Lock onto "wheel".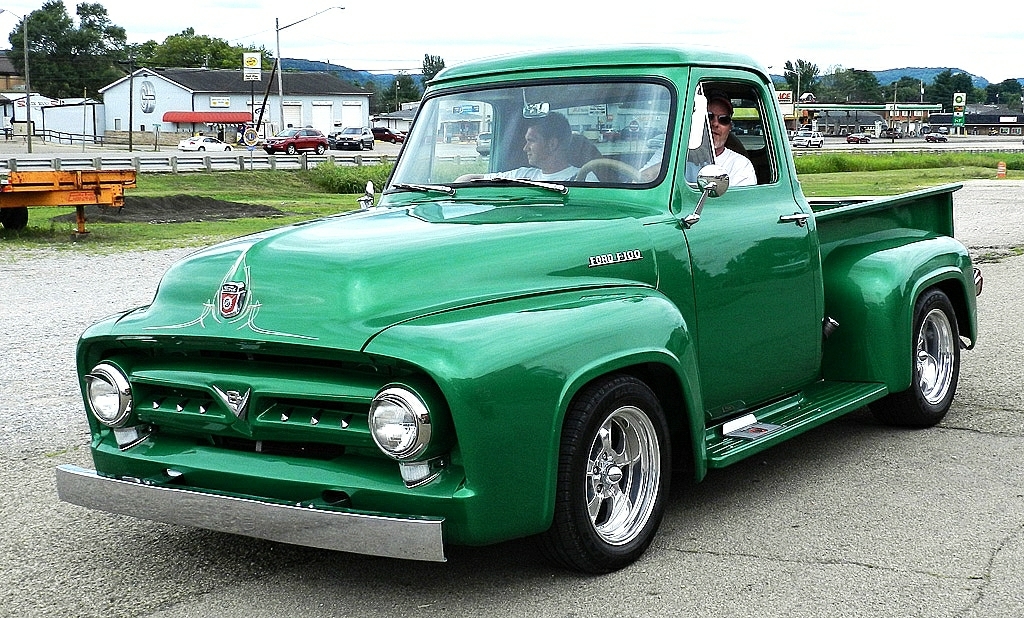
Locked: box=[819, 139, 824, 149].
